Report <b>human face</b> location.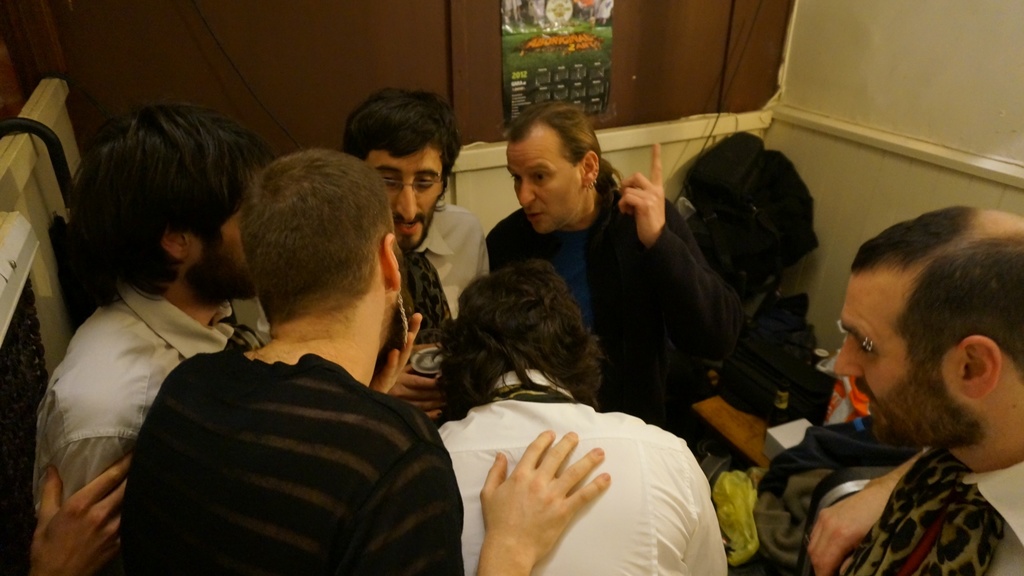
Report: <region>500, 116, 579, 240</region>.
